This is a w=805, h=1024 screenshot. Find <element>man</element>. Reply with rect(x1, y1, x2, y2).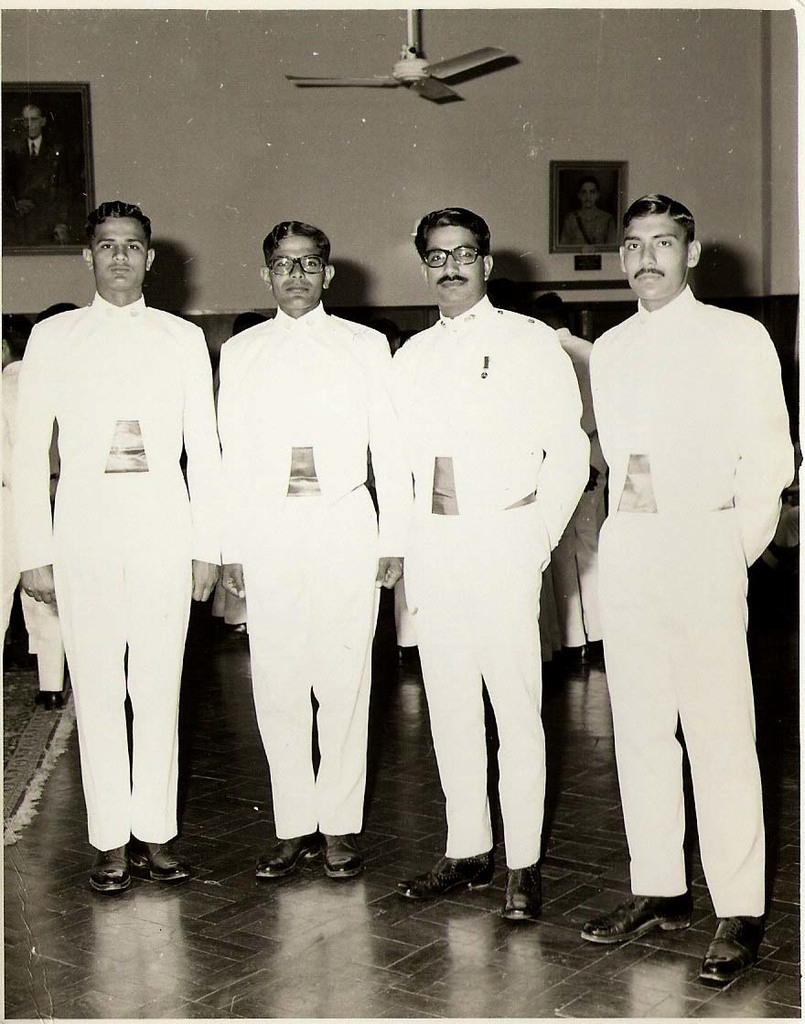
rect(379, 200, 595, 935).
